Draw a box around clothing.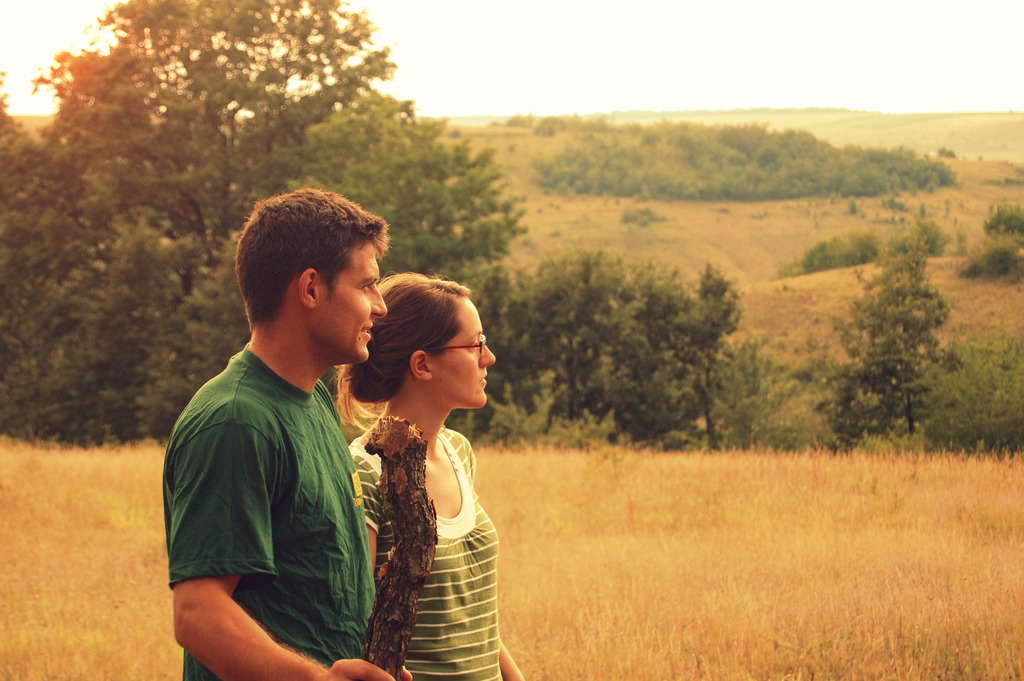
[left=162, top=345, right=376, bottom=680].
